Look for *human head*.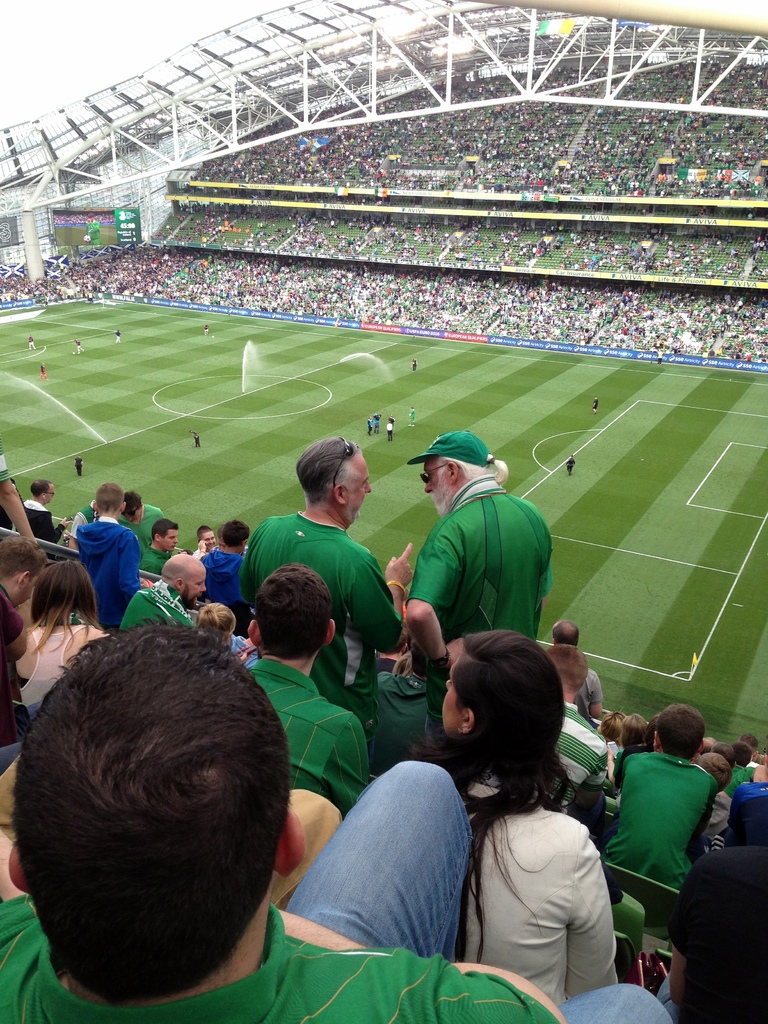
Found: l=34, t=479, r=56, b=502.
